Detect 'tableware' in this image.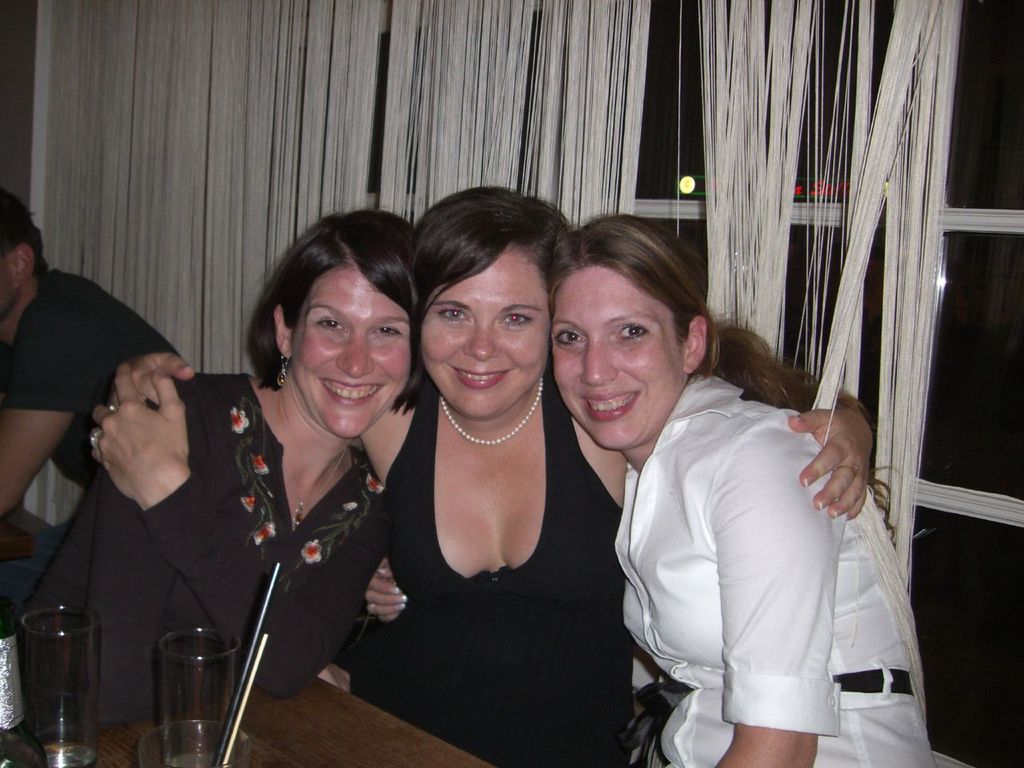
Detection: box(17, 609, 98, 767).
